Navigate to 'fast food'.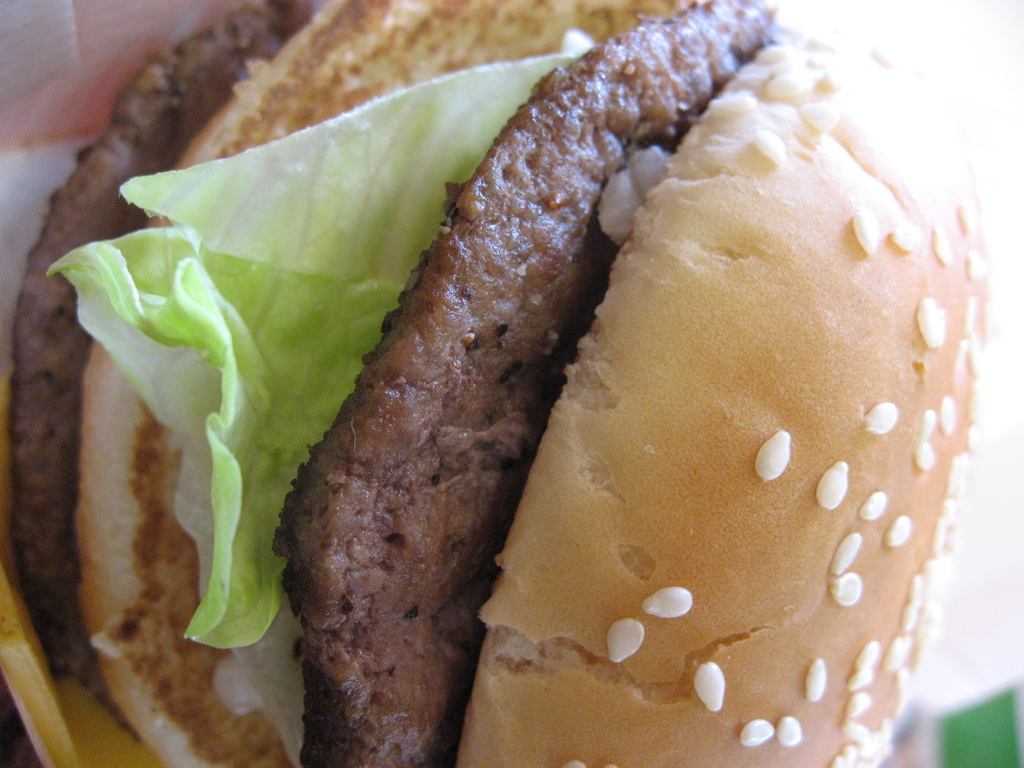
Navigation target: <bbox>39, 0, 996, 767</bbox>.
